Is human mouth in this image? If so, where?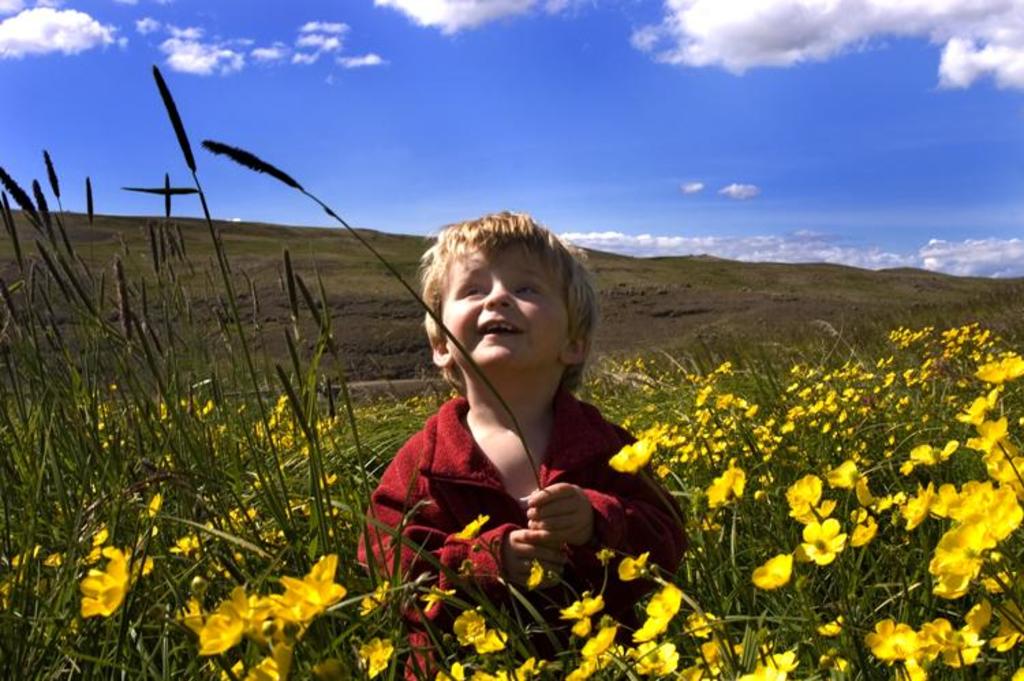
Yes, at select_region(478, 318, 519, 332).
